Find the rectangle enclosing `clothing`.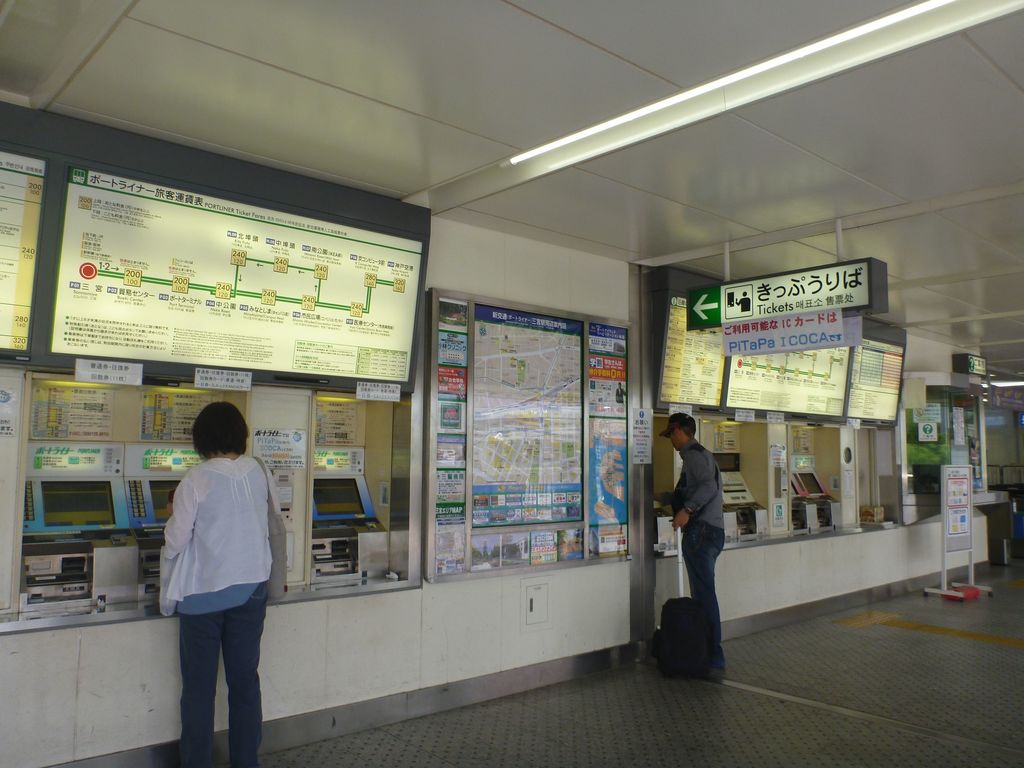
[663,438,725,668].
